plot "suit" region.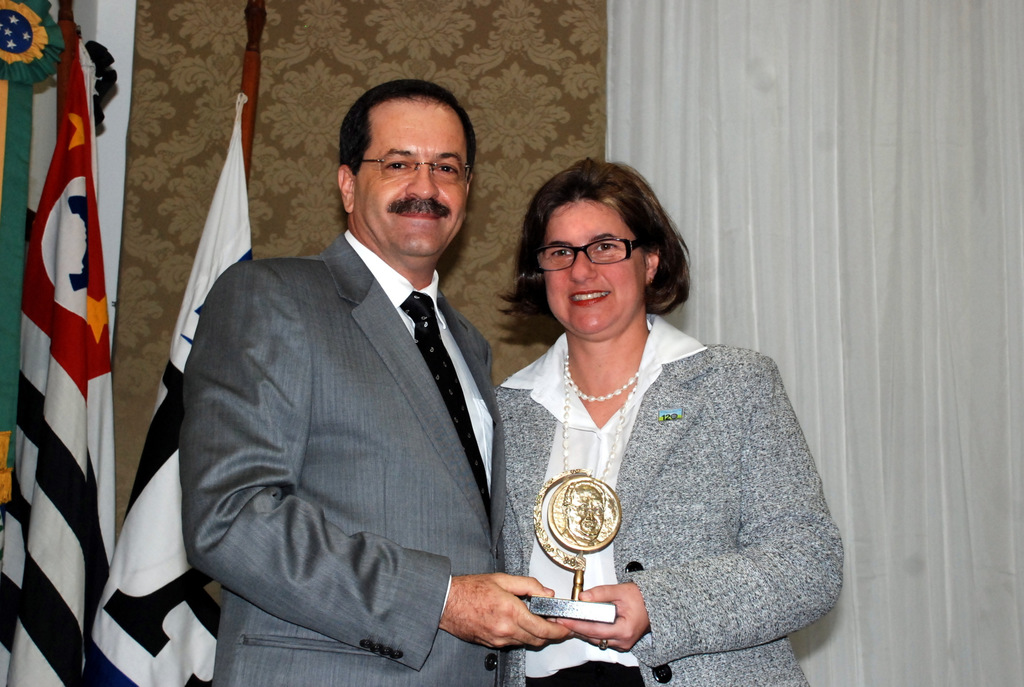
Plotted at 497, 313, 844, 686.
